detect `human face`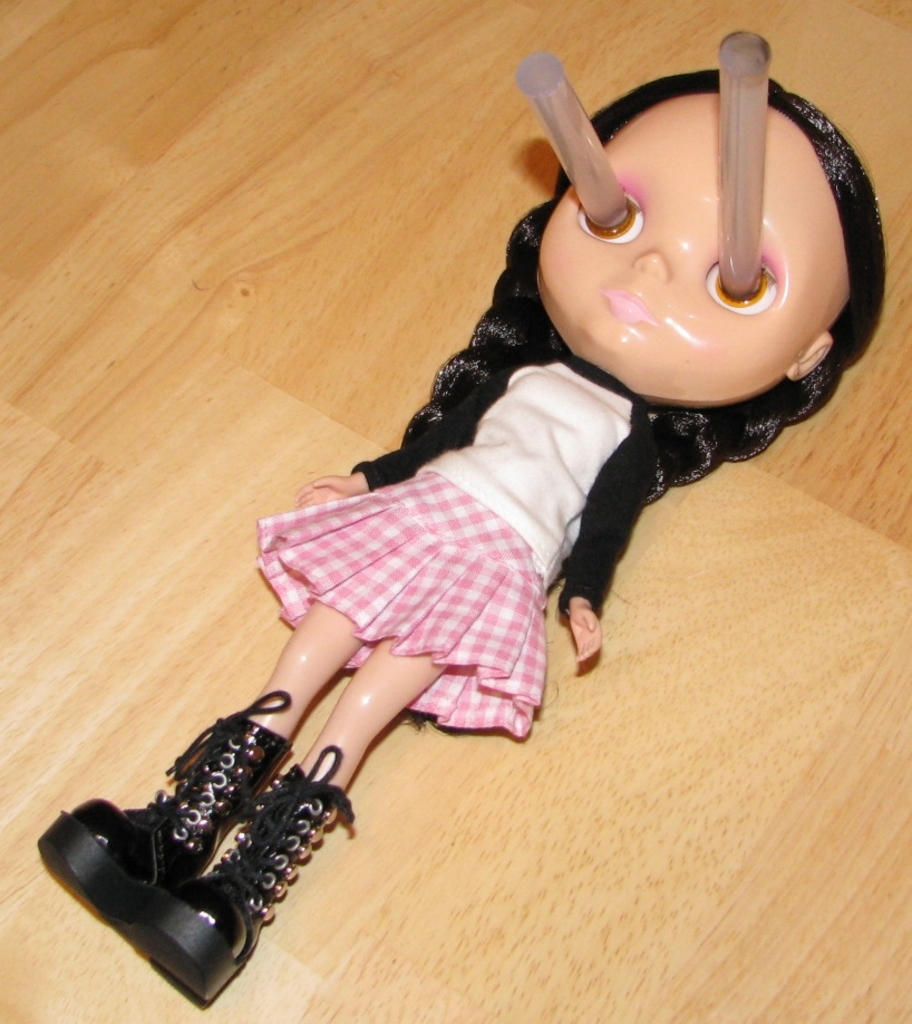
{"x1": 534, "y1": 89, "x2": 845, "y2": 405}
